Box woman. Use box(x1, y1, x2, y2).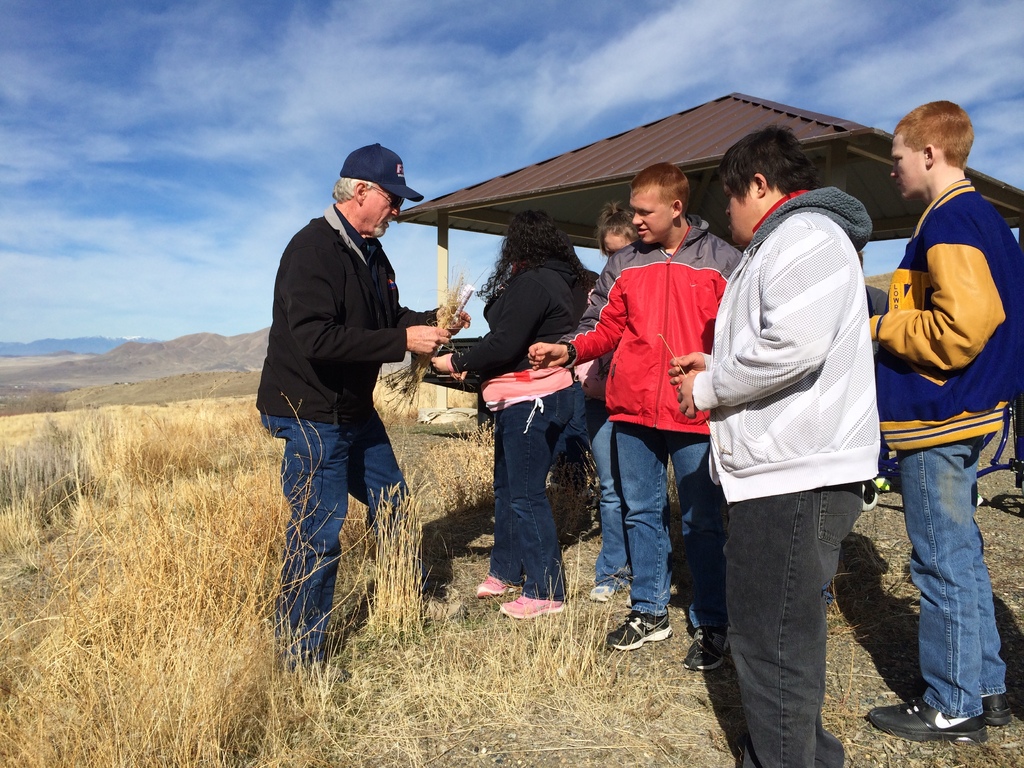
box(462, 193, 604, 631).
